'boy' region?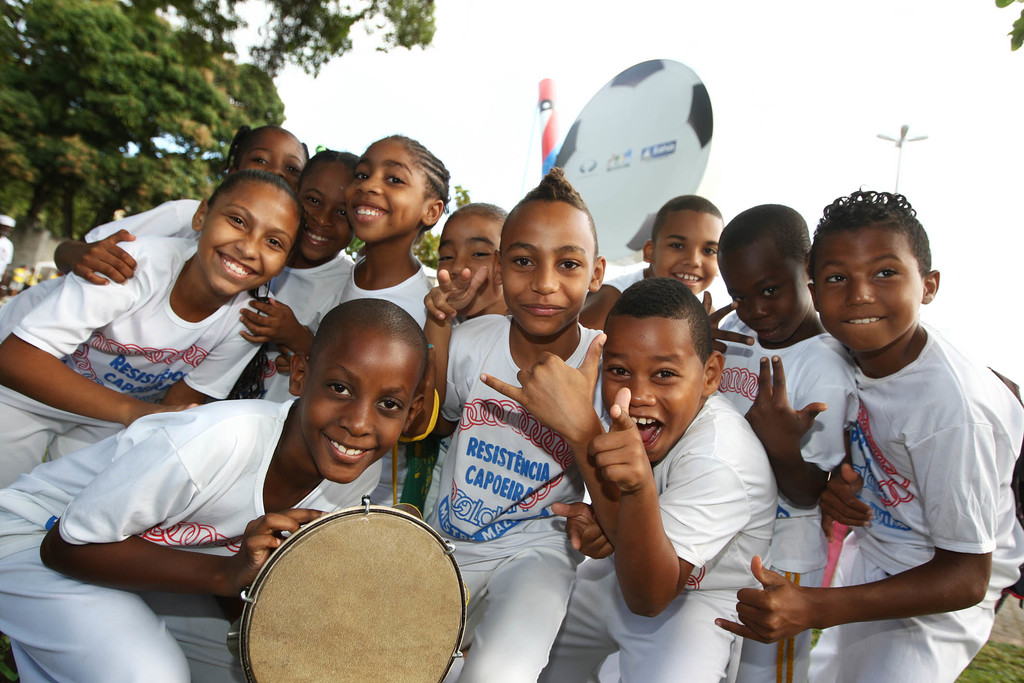
l=701, t=199, r=854, b=682
